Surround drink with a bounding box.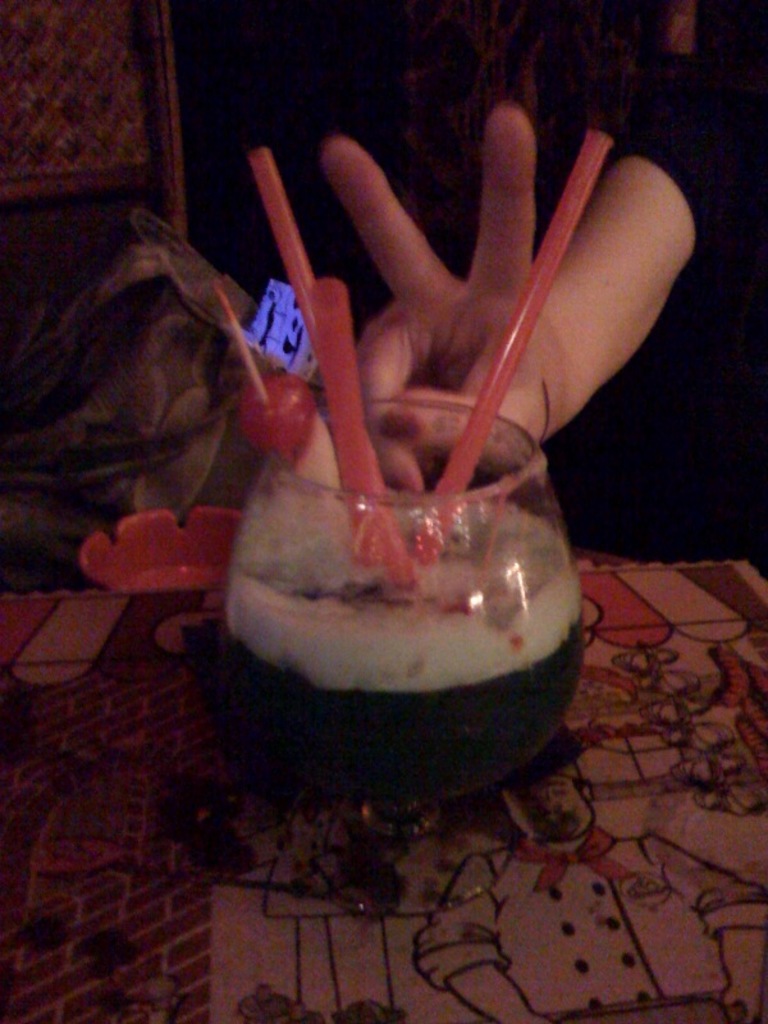
206 394 579 808.
